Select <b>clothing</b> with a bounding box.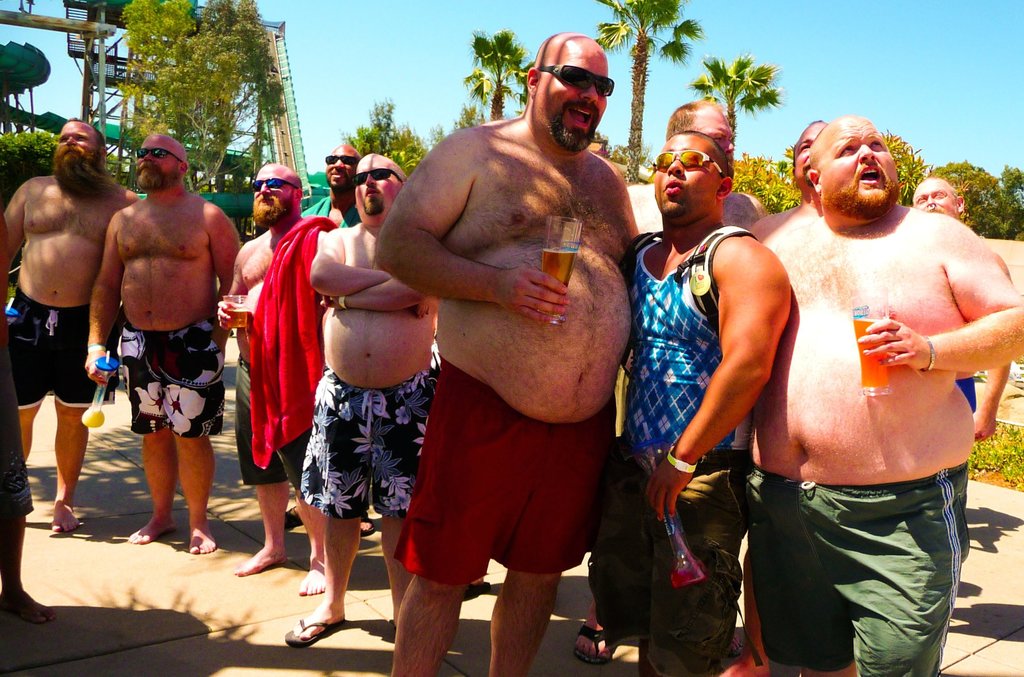
l=390, t=362, r=621, b=588.
